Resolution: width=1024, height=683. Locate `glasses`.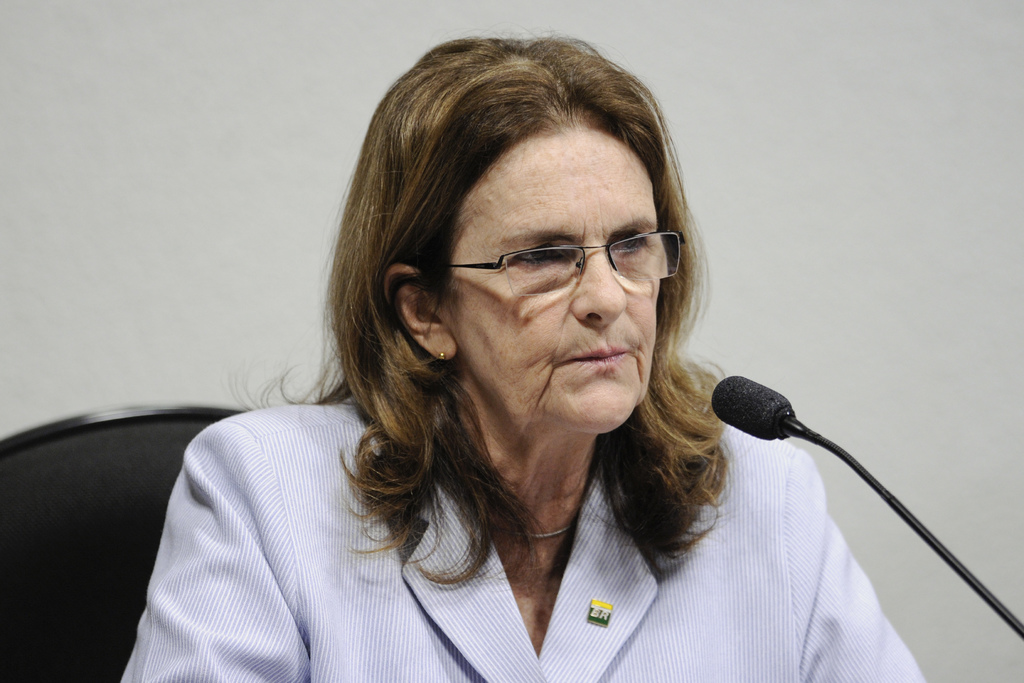
(424, 214, 687, 300).
